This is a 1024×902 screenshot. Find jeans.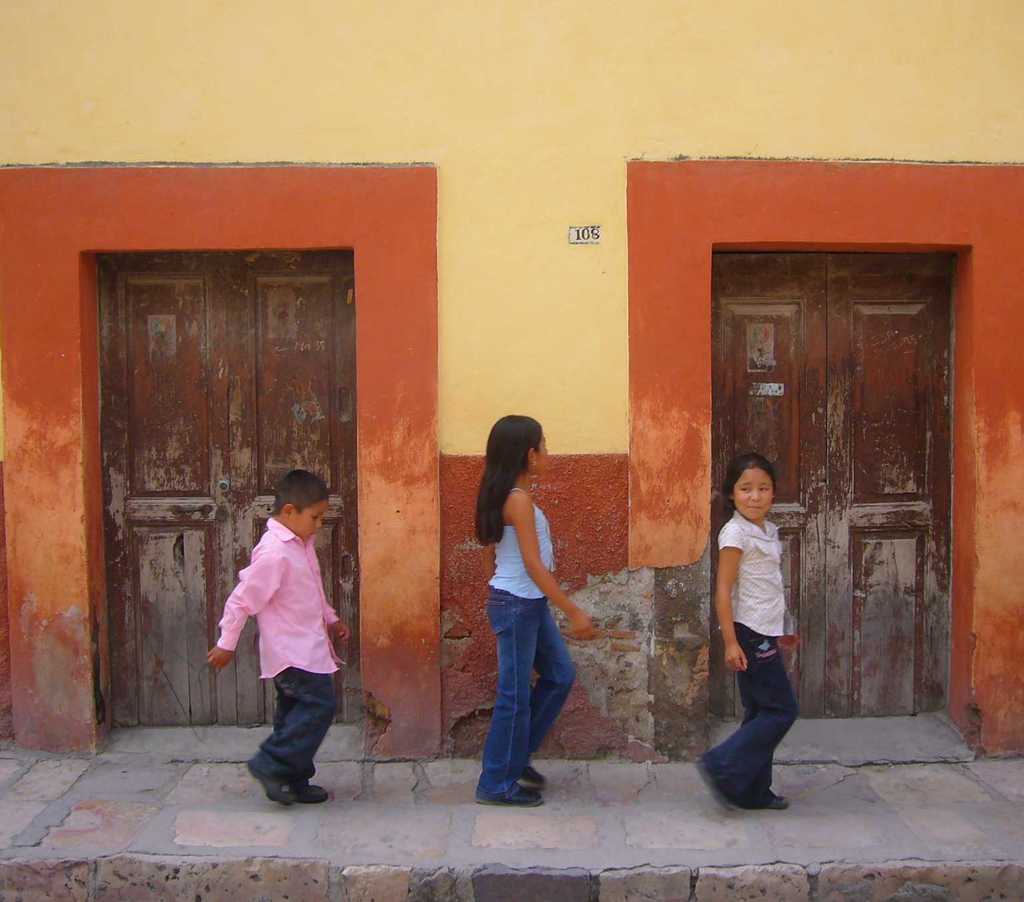
Bounding box: Rect(255, 674, 340, 784).
